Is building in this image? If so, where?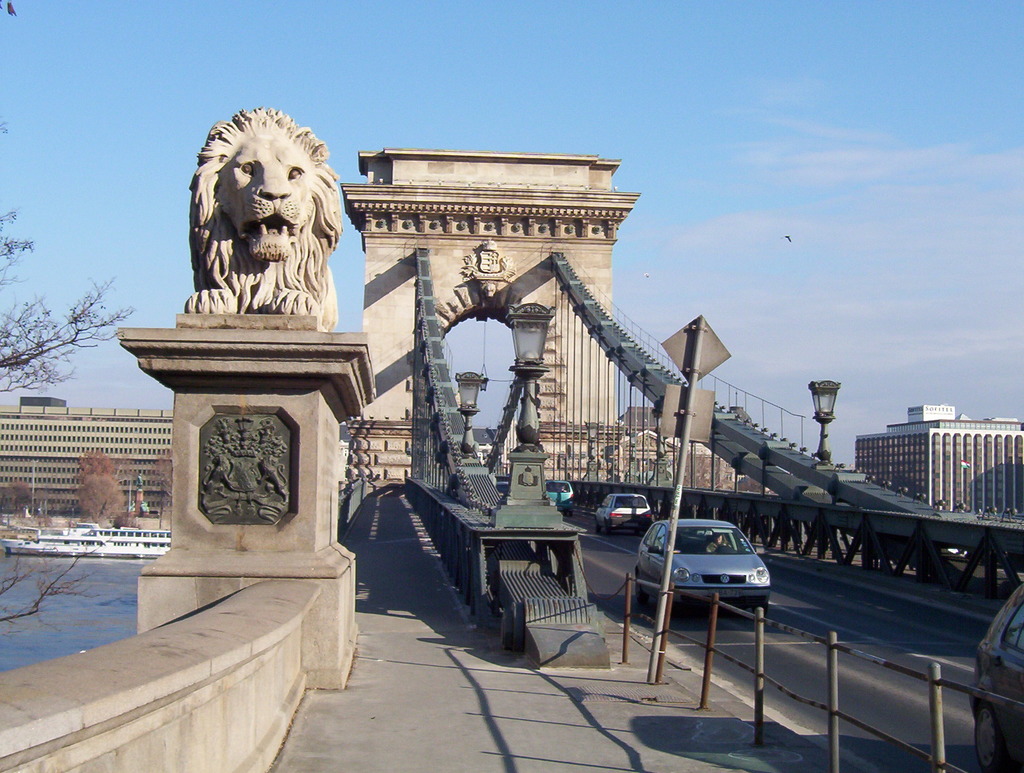
Yes, at box(627, 404, 762, 494).
